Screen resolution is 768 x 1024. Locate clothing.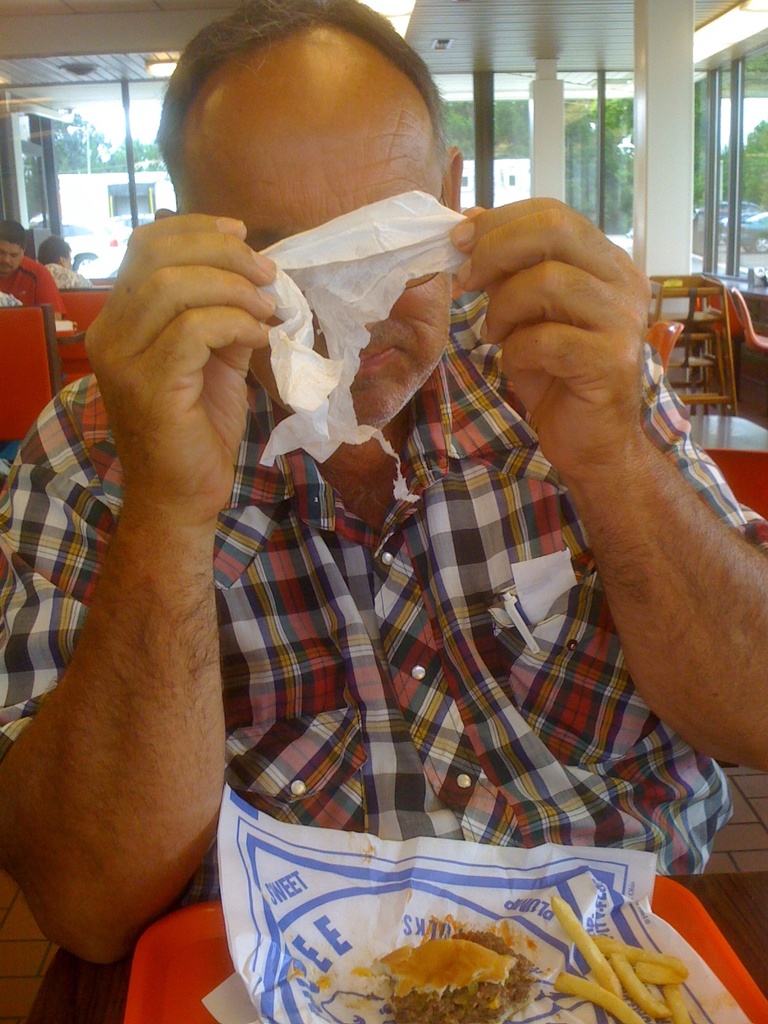
0, 262, 767, 877.
